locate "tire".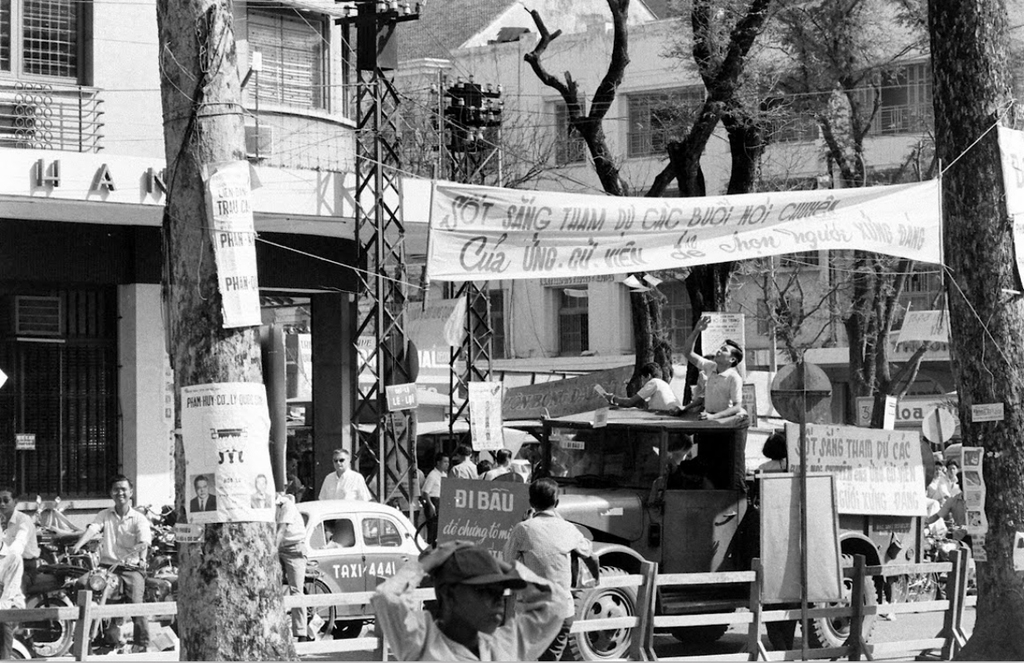
Bounding box: x1=24, y1=591, x2=74, y2=656.
